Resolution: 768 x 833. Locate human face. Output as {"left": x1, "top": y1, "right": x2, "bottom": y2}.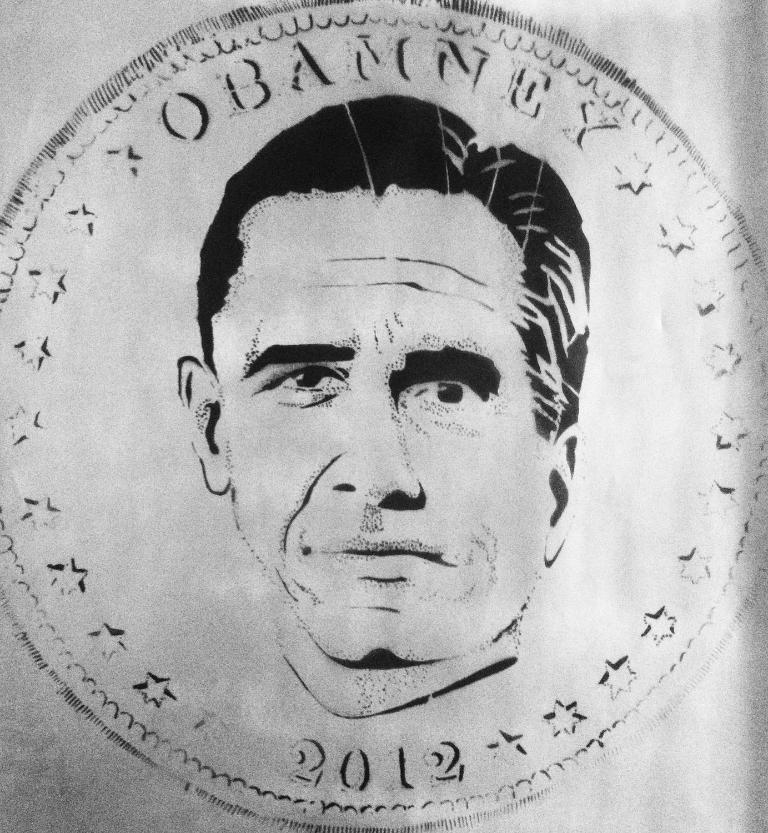
{"left": 209, "top": 184, "right": 549, "bottom": 665}.
